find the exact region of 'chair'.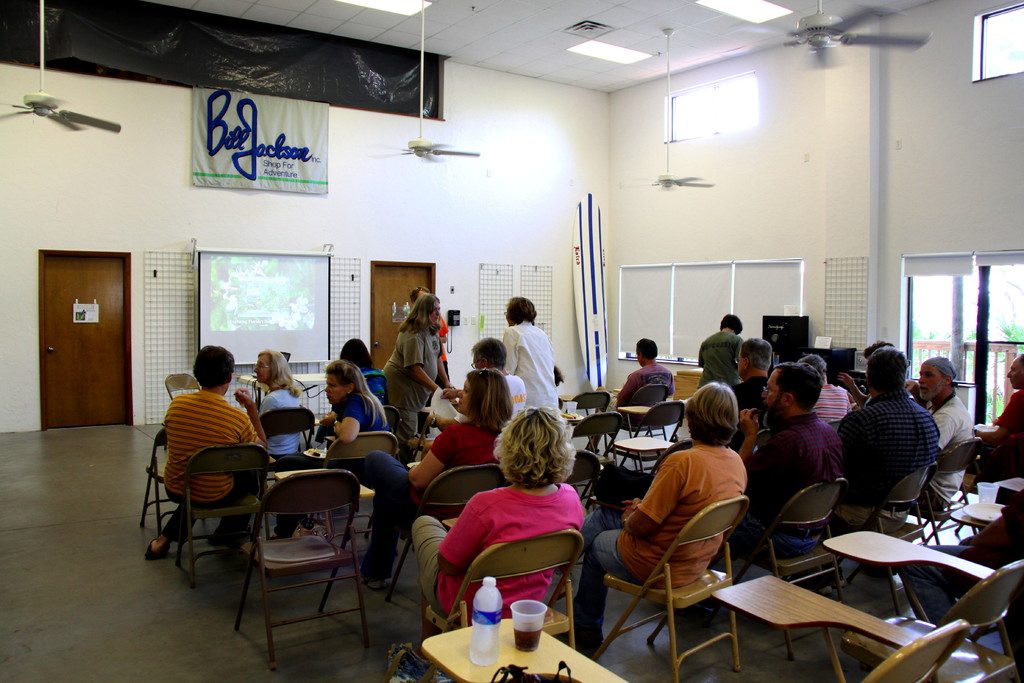
Exact region: pyautogui.locateOnScreen(164, 446, 260, 582).
